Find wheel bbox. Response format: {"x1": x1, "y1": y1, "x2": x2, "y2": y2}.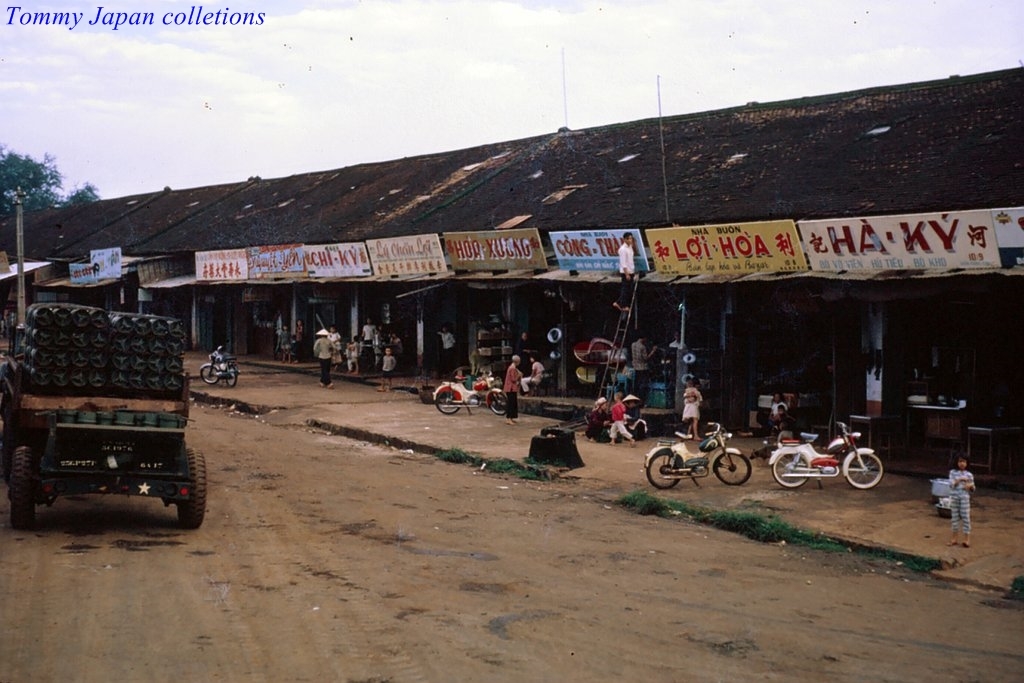
{"x1": 772, "y1": 450, "x2": 808, "y2": 490}.
